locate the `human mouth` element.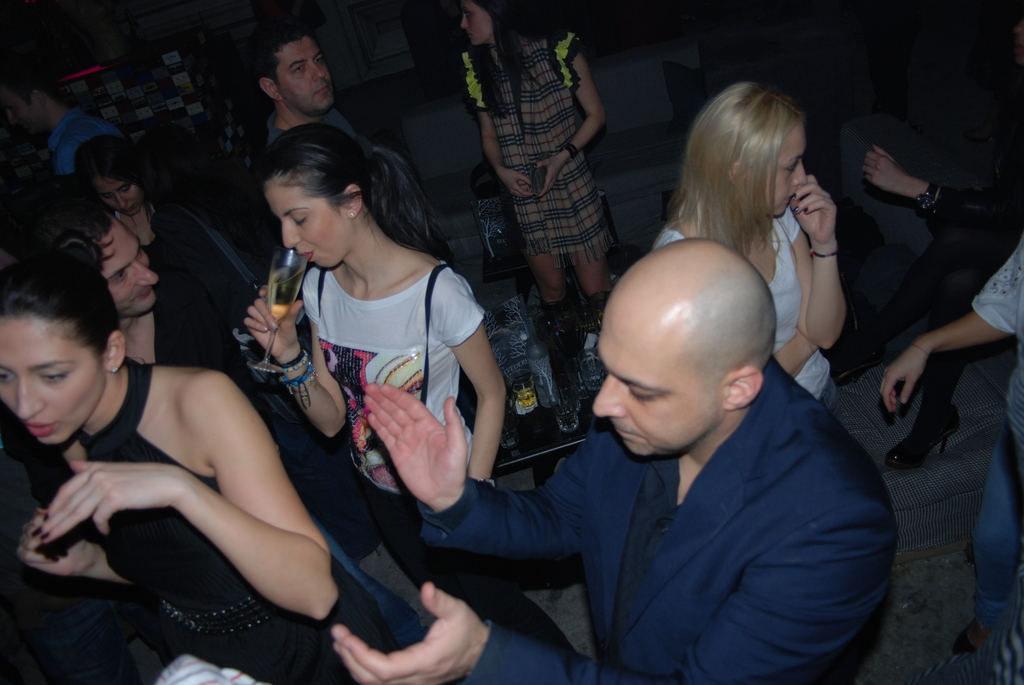
Element bbox: 143,288,155,302.
